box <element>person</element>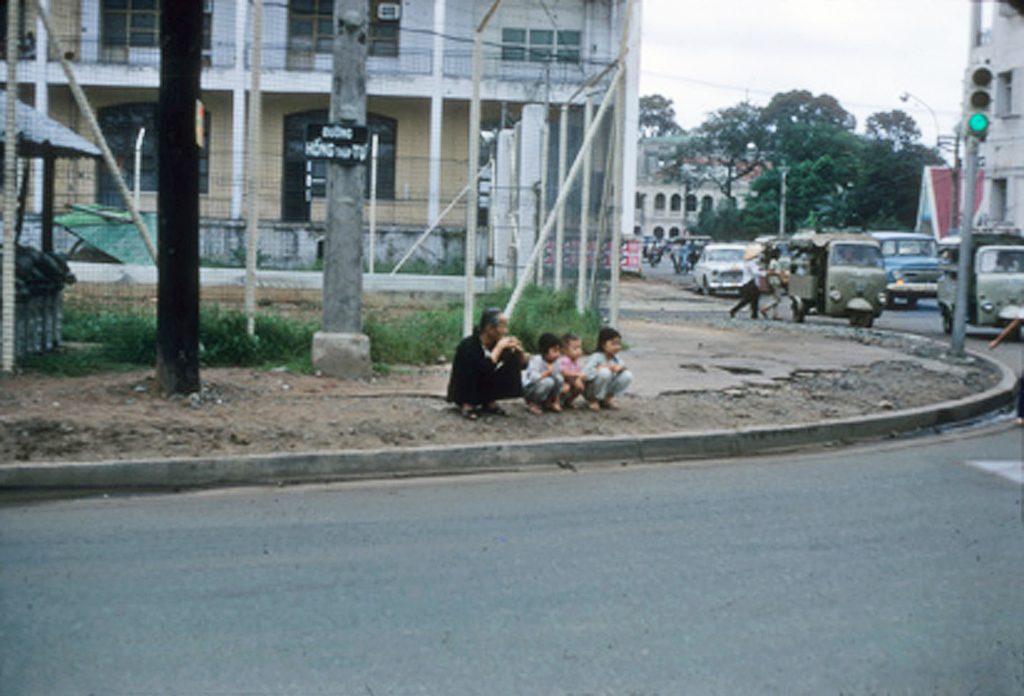
bbox(586, 324, 631, 411)
